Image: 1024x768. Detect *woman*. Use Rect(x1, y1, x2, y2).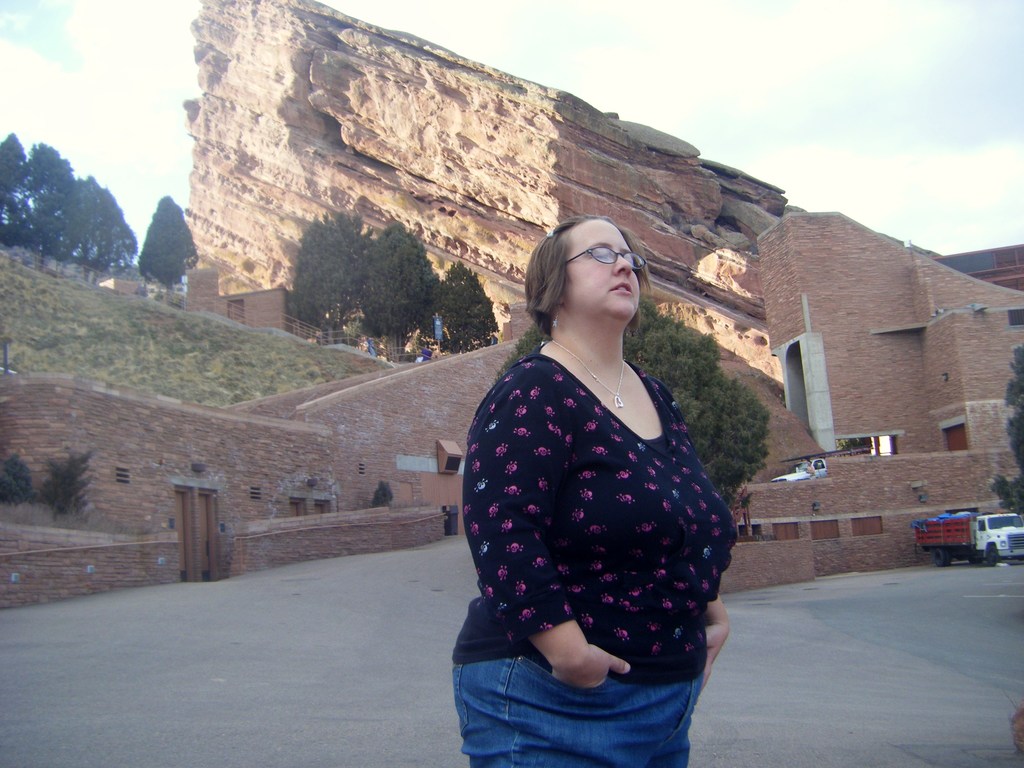
Rect(441, 190, 758, 767).
